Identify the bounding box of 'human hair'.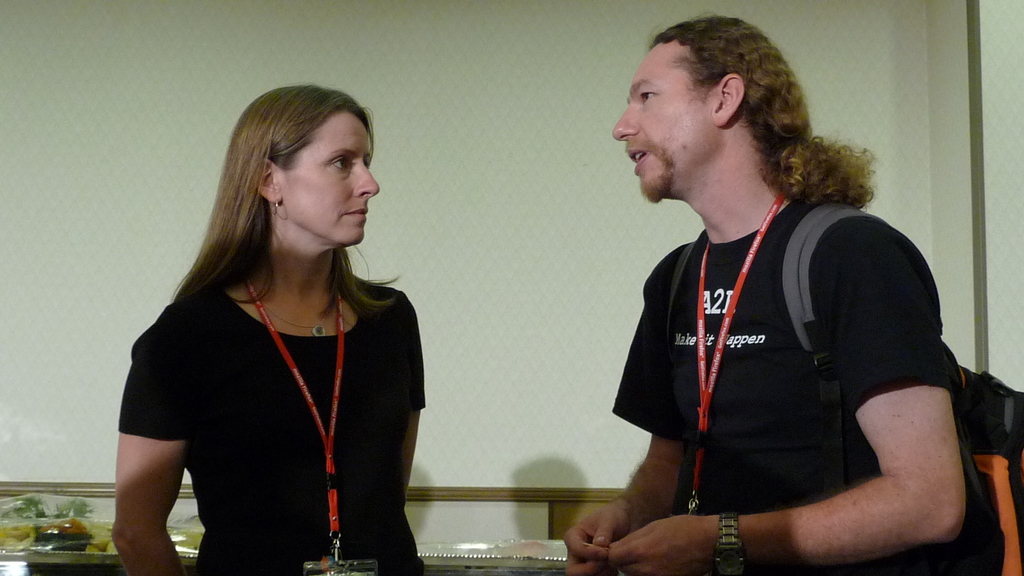
crop(644, 9, 876, 209).
